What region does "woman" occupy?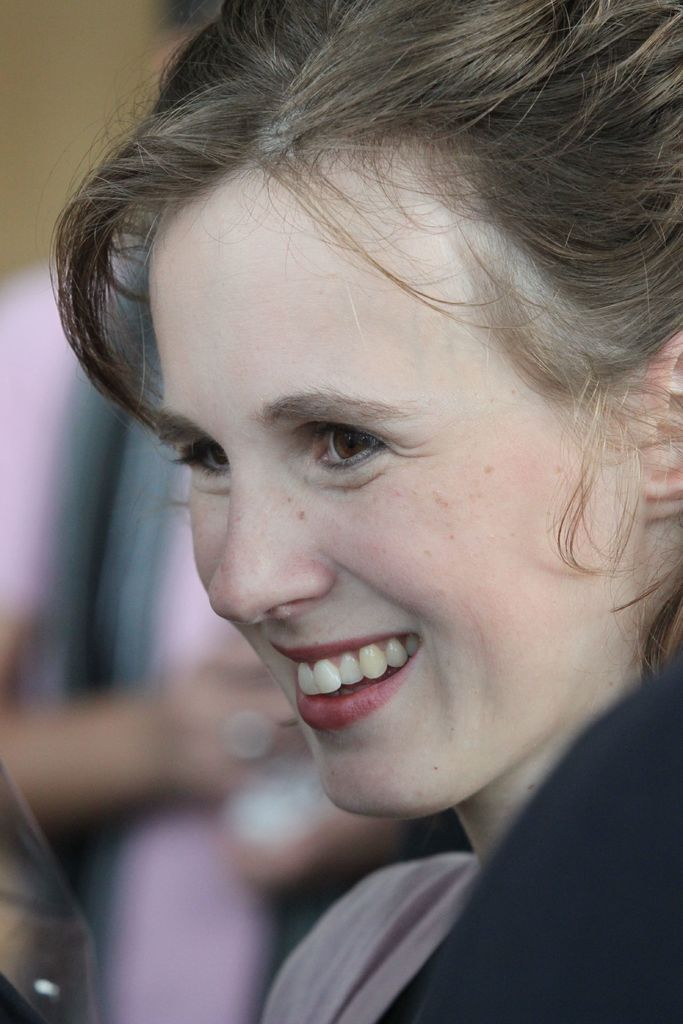
(x1=25, y1=65, x2=677, y2=993).
